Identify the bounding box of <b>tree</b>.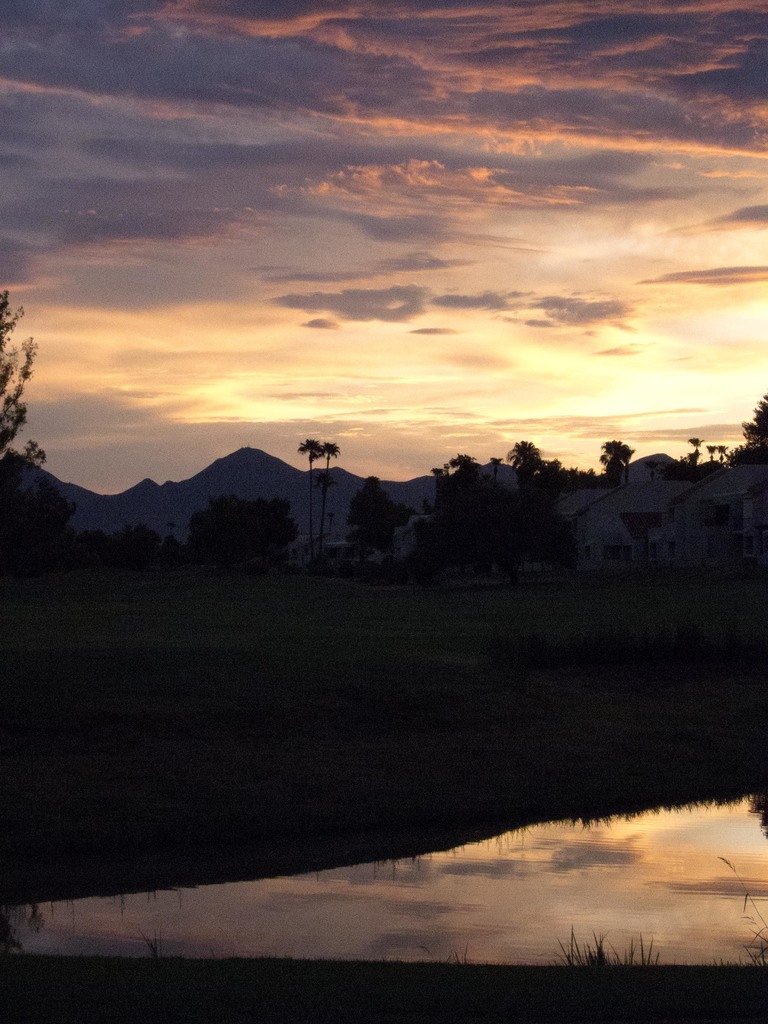
Rect(321, 436, 340, 559).
